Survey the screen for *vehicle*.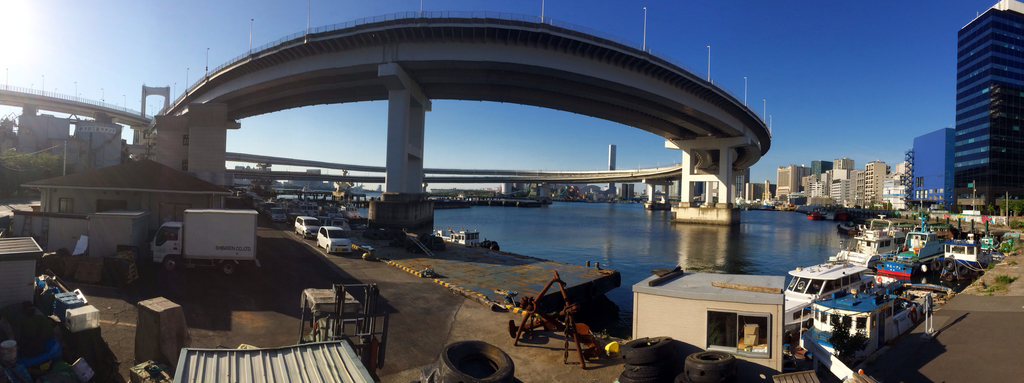
Survey found: l=643, t=200, r=676, b=212.
